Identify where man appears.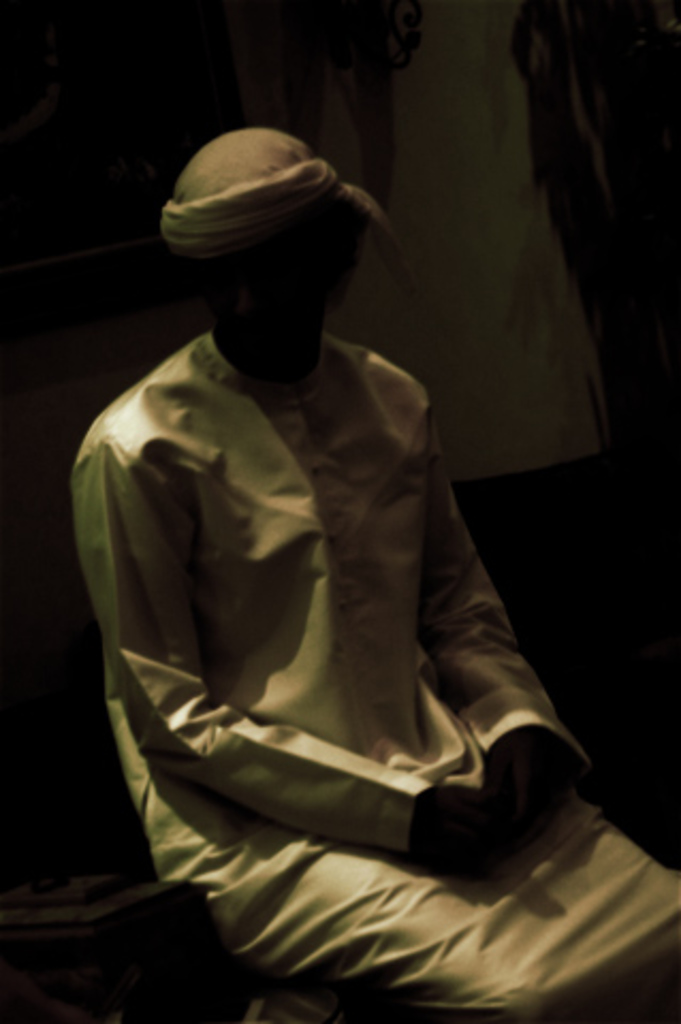
Appears at l=21, t=117, r=604, b=960.
